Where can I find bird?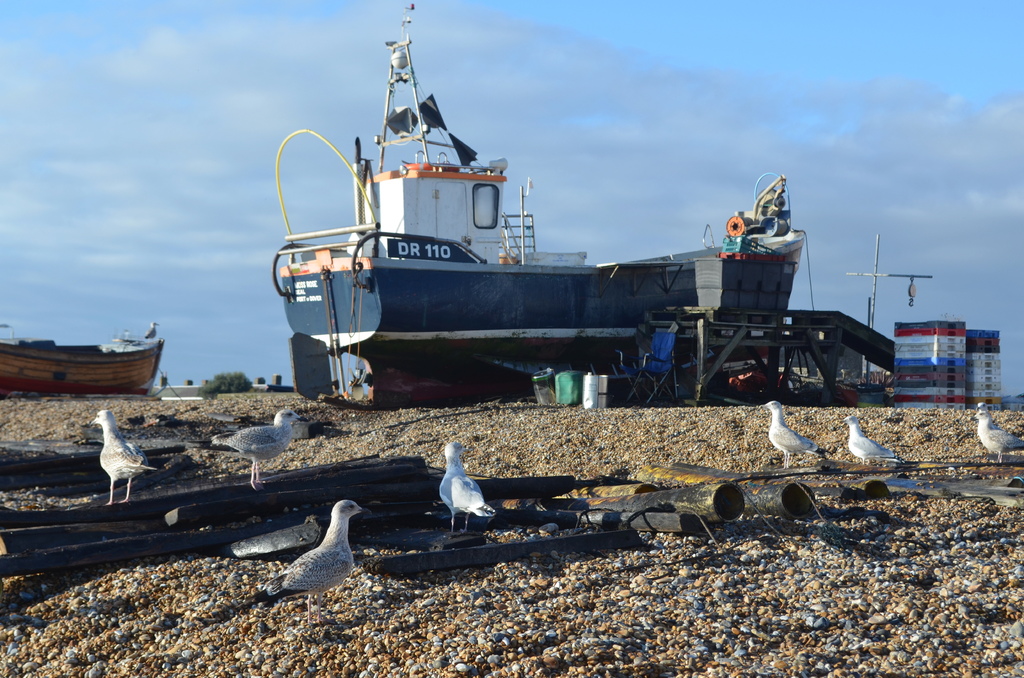
You can find it at locate(970, 403, 1023, 465).
